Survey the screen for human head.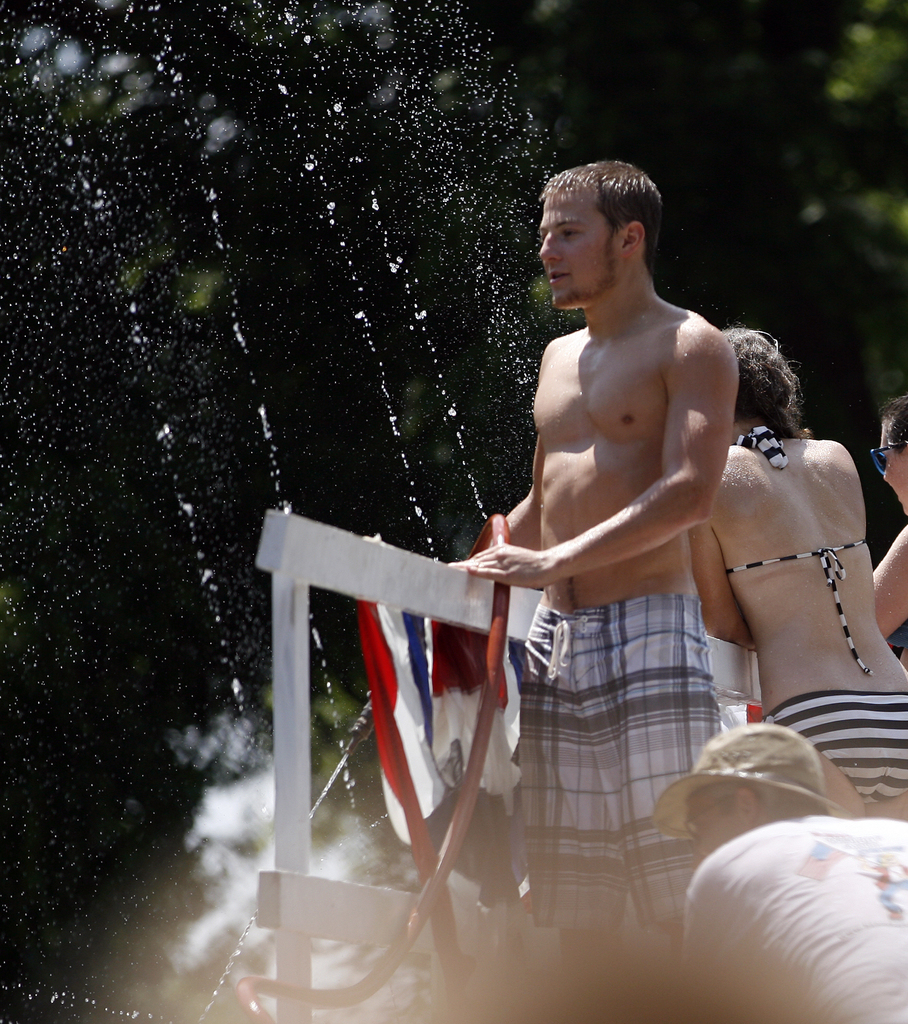
Survey found: x1=533 y1=149 x2=687 y2=315.
